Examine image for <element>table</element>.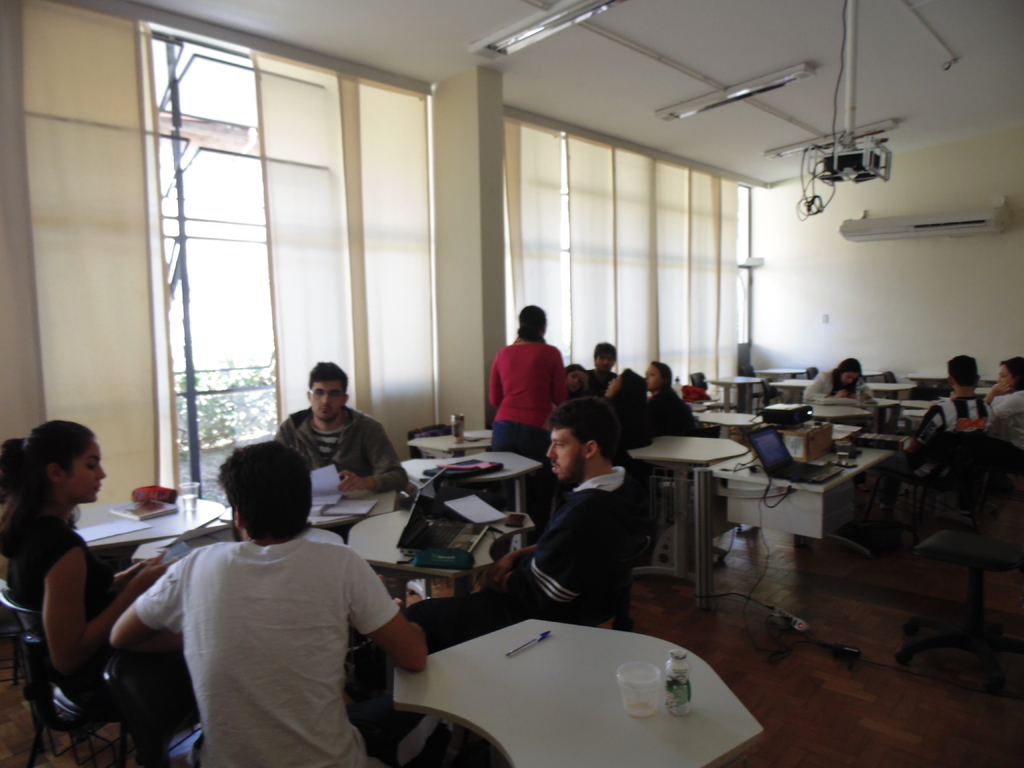
Examination result: bbox=(378, 602, 769, 767).
